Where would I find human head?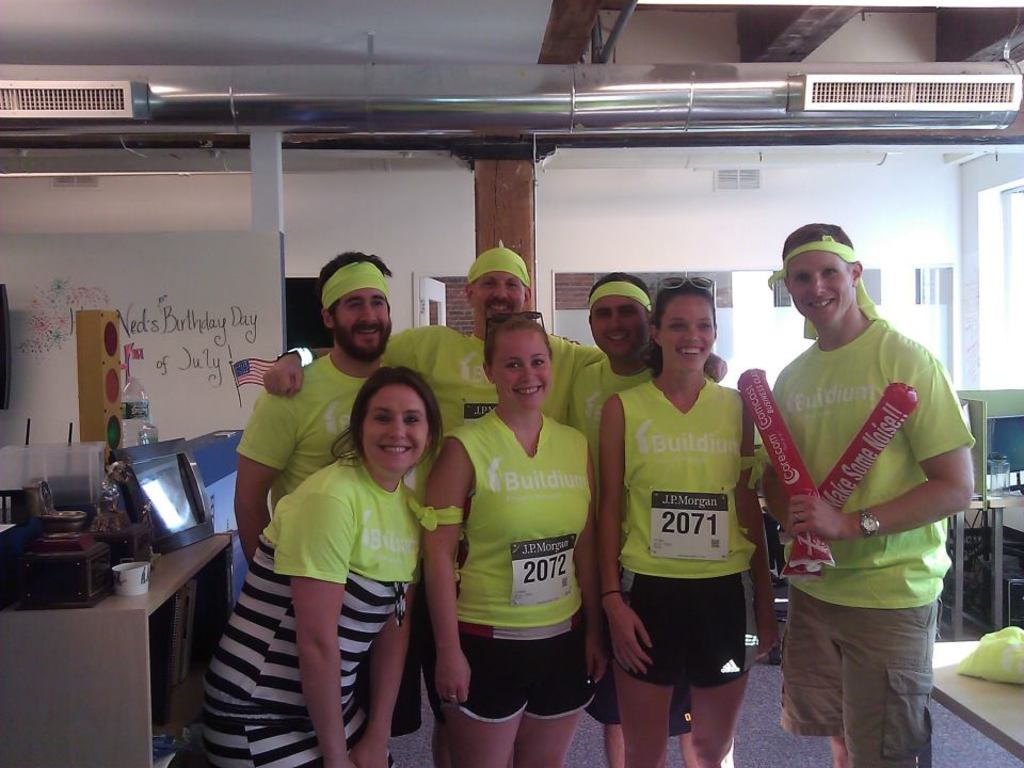
At <box>589,273,657,365</box>.
